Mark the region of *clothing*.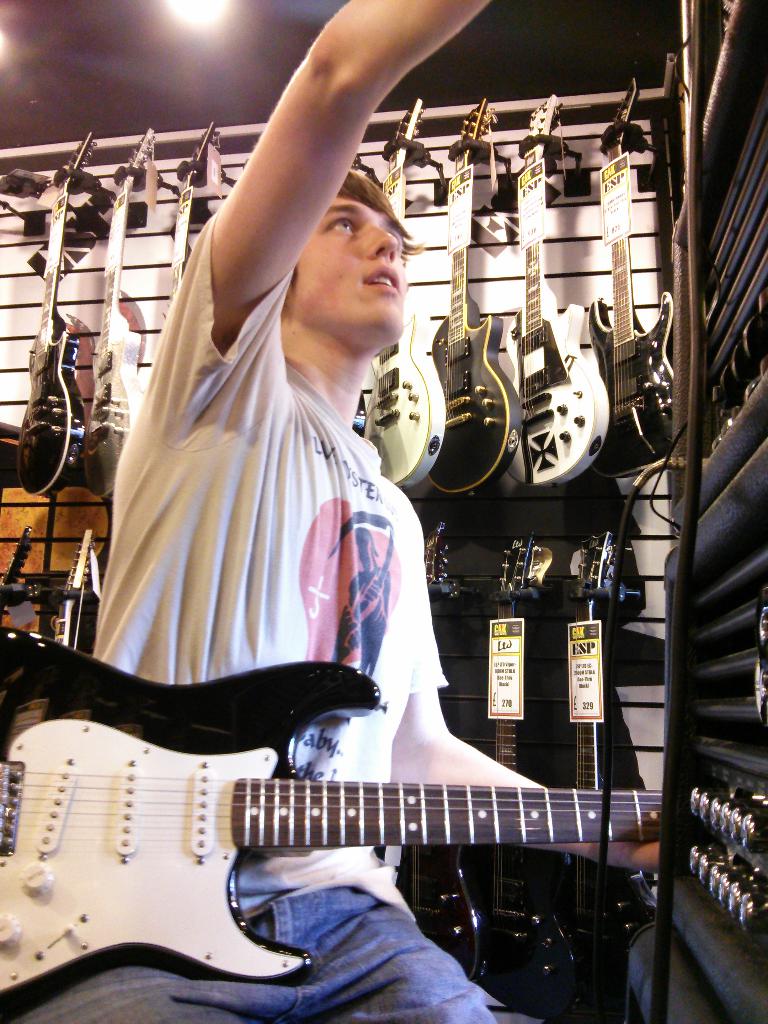
Region: x1=0, y1=218, x2=502, y2=1023.
